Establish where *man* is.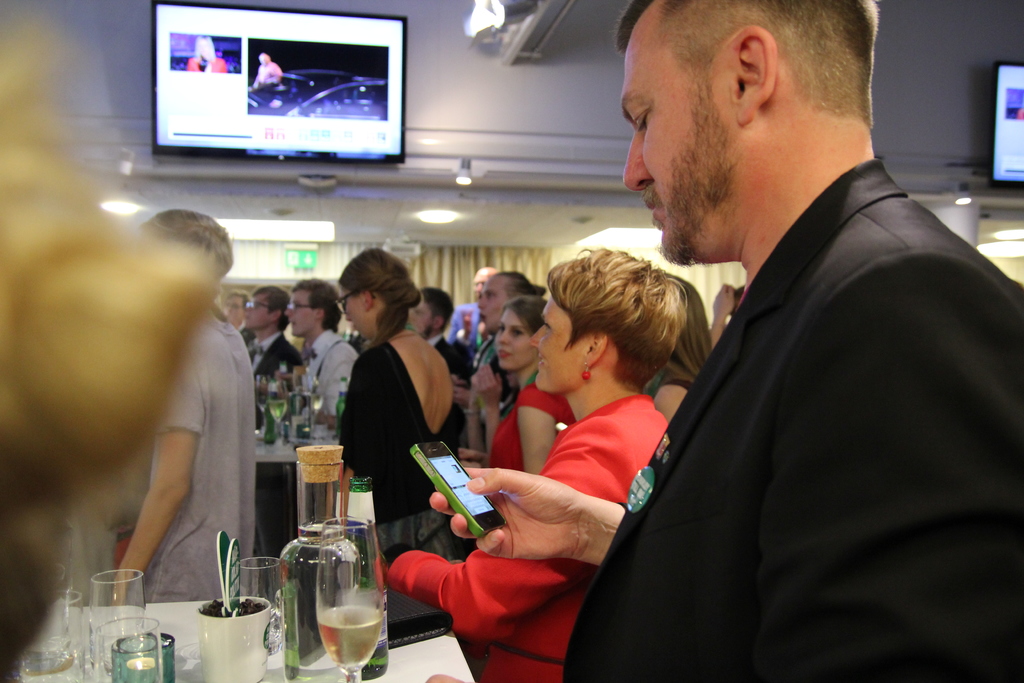
Established at crop(446, 267, 502, 351).
